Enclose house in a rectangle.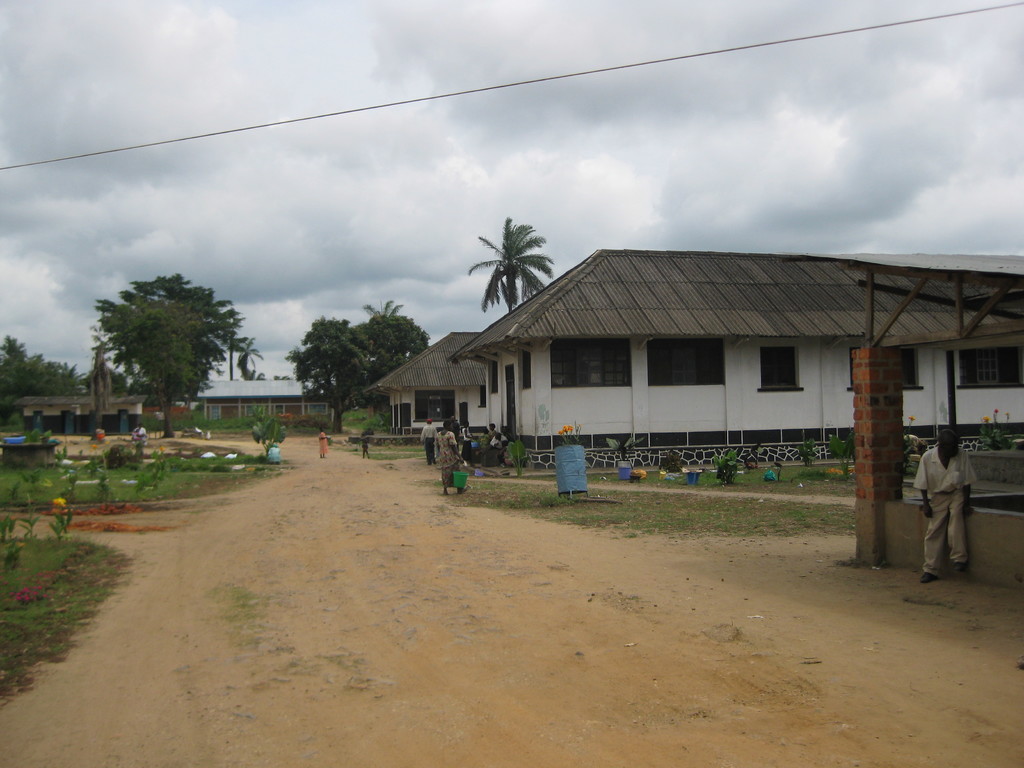
(173,379,339,426).
